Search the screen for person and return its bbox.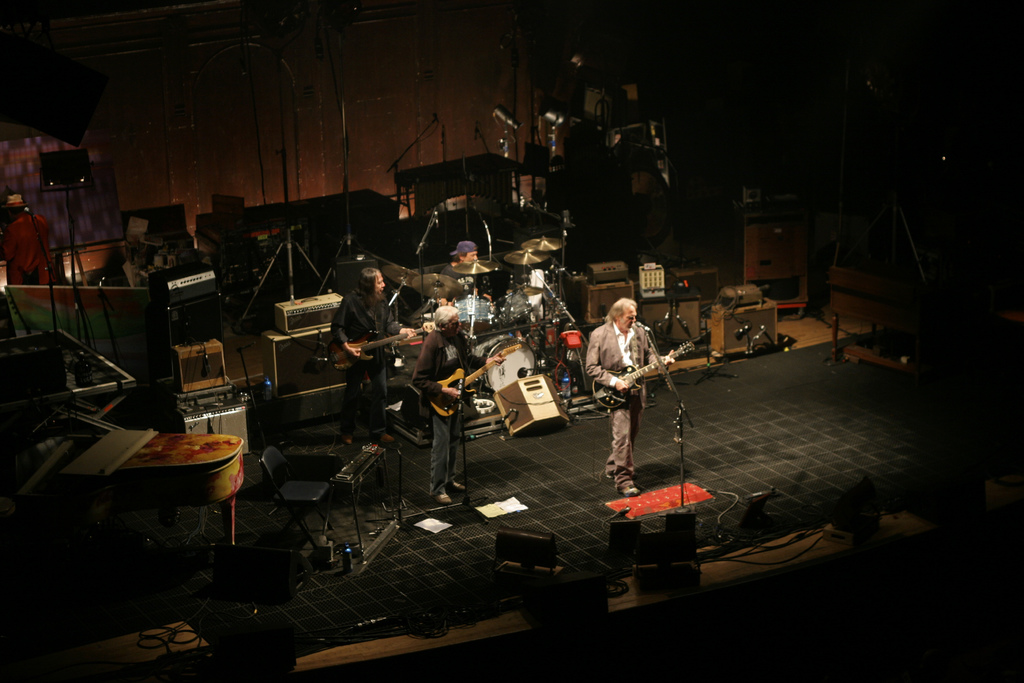
Found: locate(328, 268, 417, 448).
